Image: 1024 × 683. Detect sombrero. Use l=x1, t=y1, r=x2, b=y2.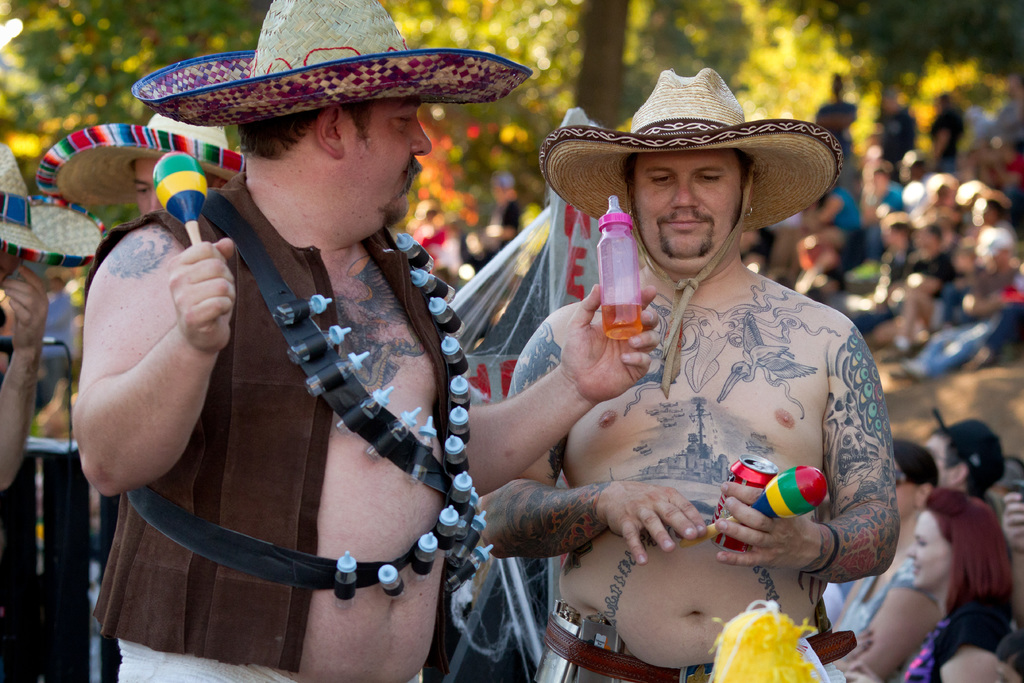
l=129, t=0, r=530, b=129.
